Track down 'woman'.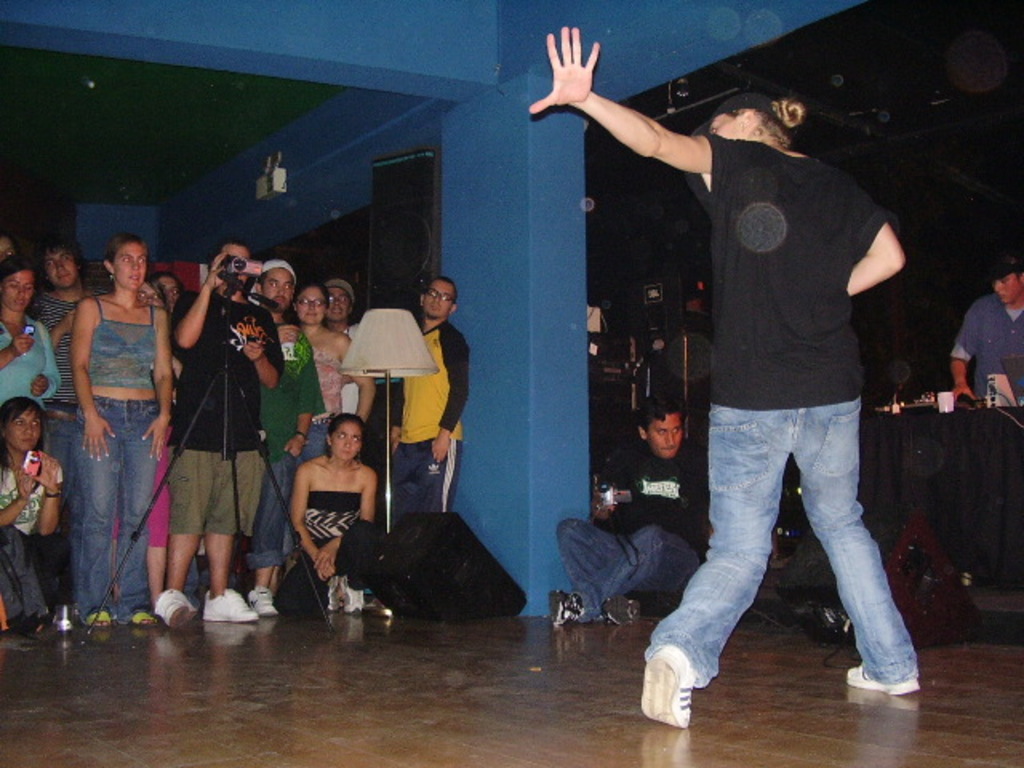
Tracked to <bbox>0, 261, 62, 416</bbox>.
